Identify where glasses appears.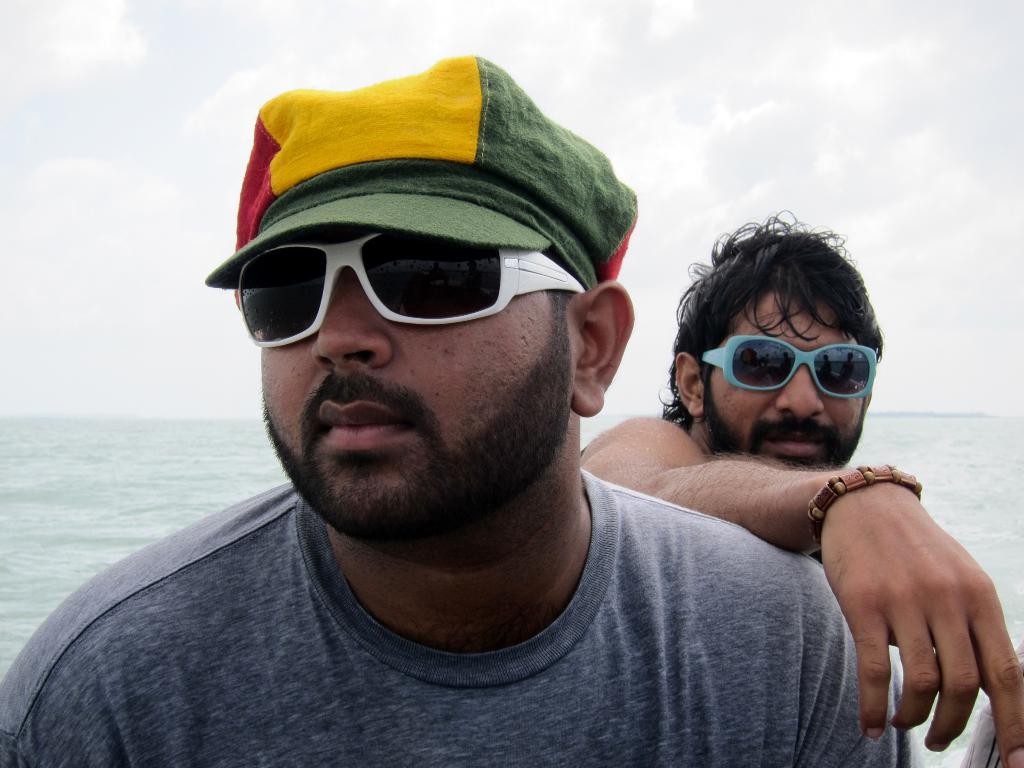
Appears at box=[225, 229, 587, 354].
